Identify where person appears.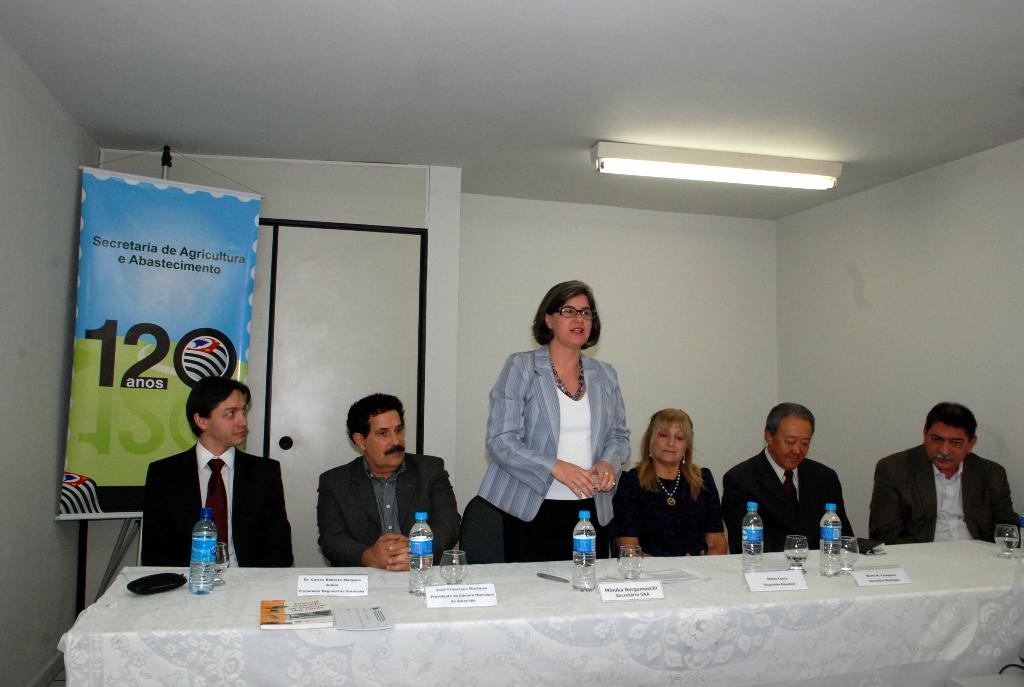
Appears at 477 283 635 562.
